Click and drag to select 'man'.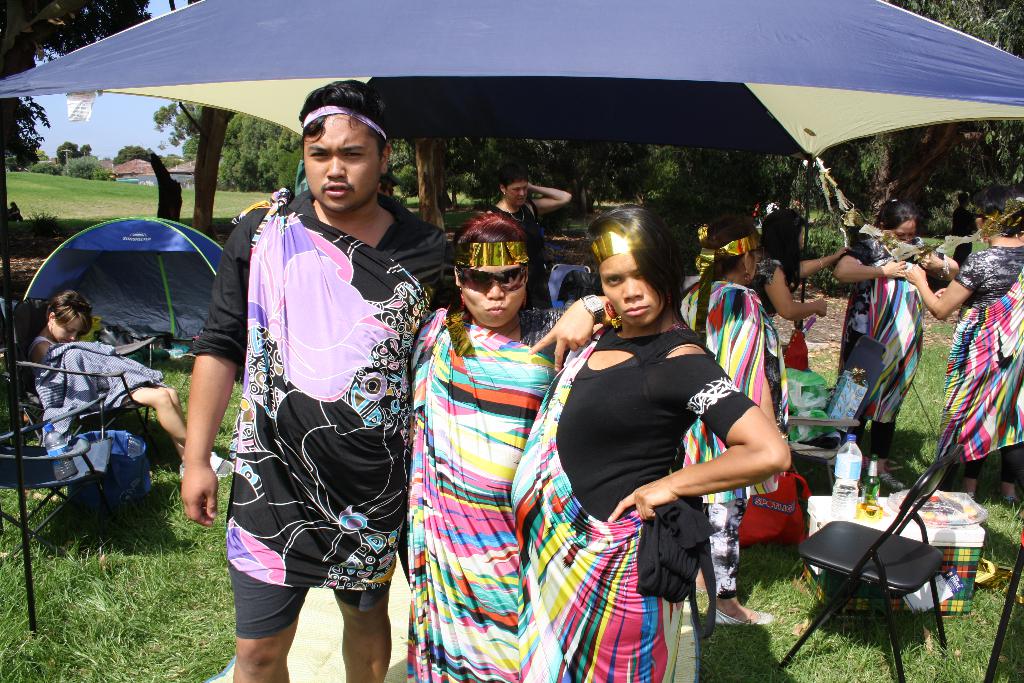
Selection: 206:90:435:671.
